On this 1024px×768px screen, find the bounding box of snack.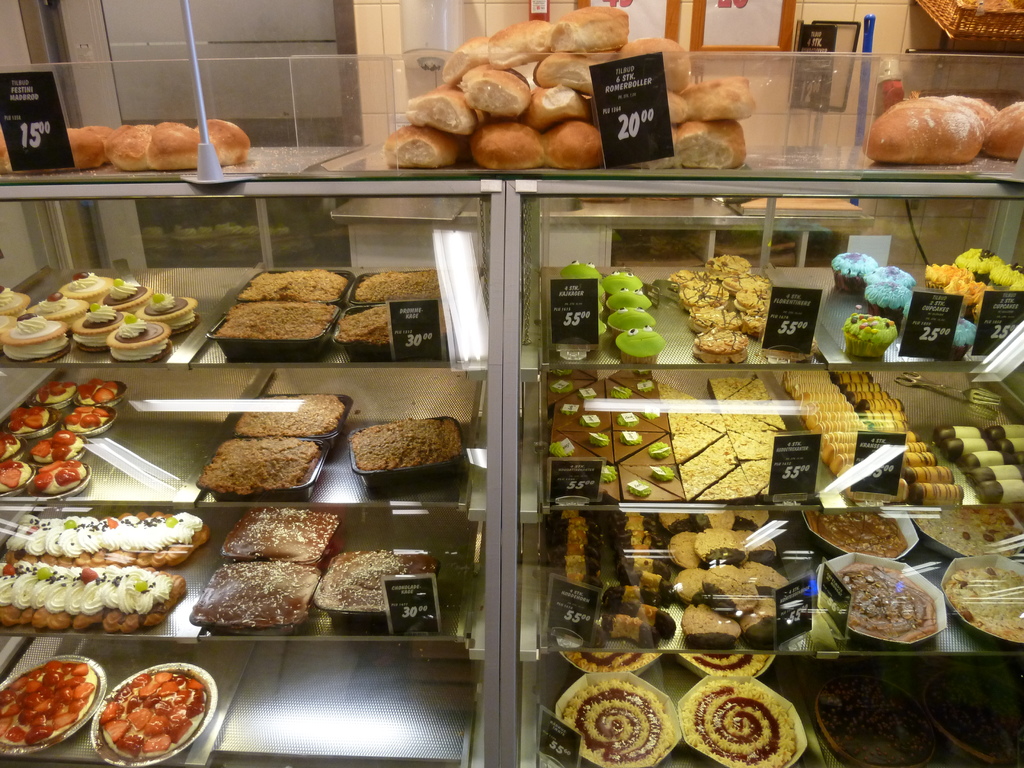
Bounding box: Rect(29, 461, 84, 490).
